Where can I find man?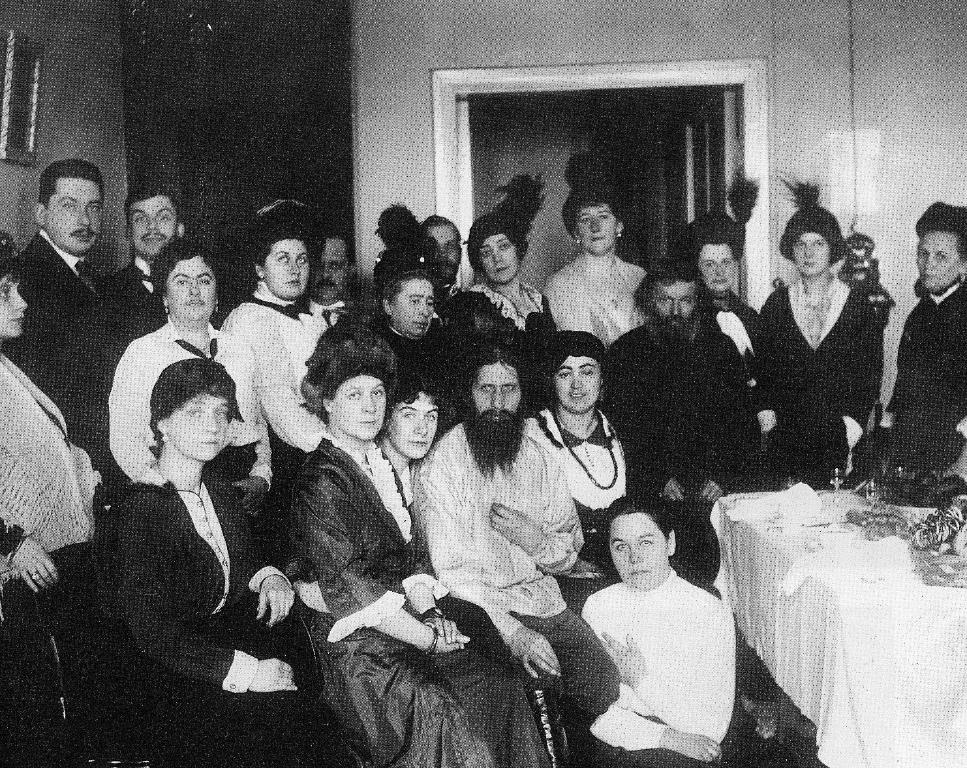
You can find it at detection(609, 258, 762, 506).
